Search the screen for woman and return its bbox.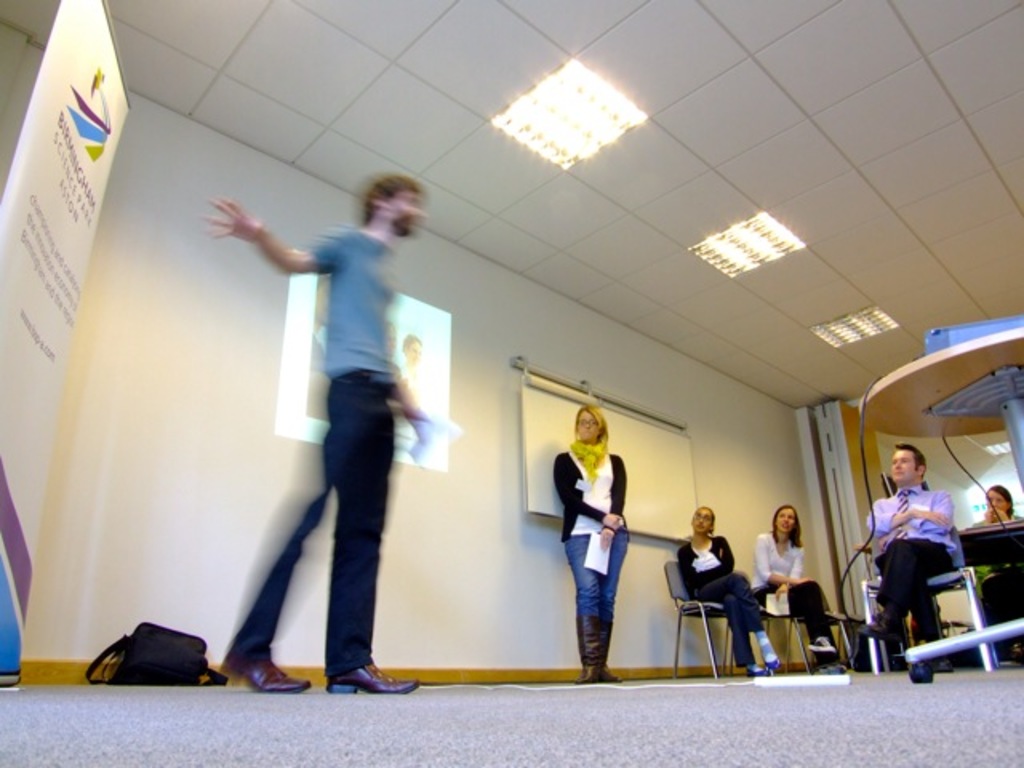
Found: x1=979 y1=482 x2=1022 y2=662.
